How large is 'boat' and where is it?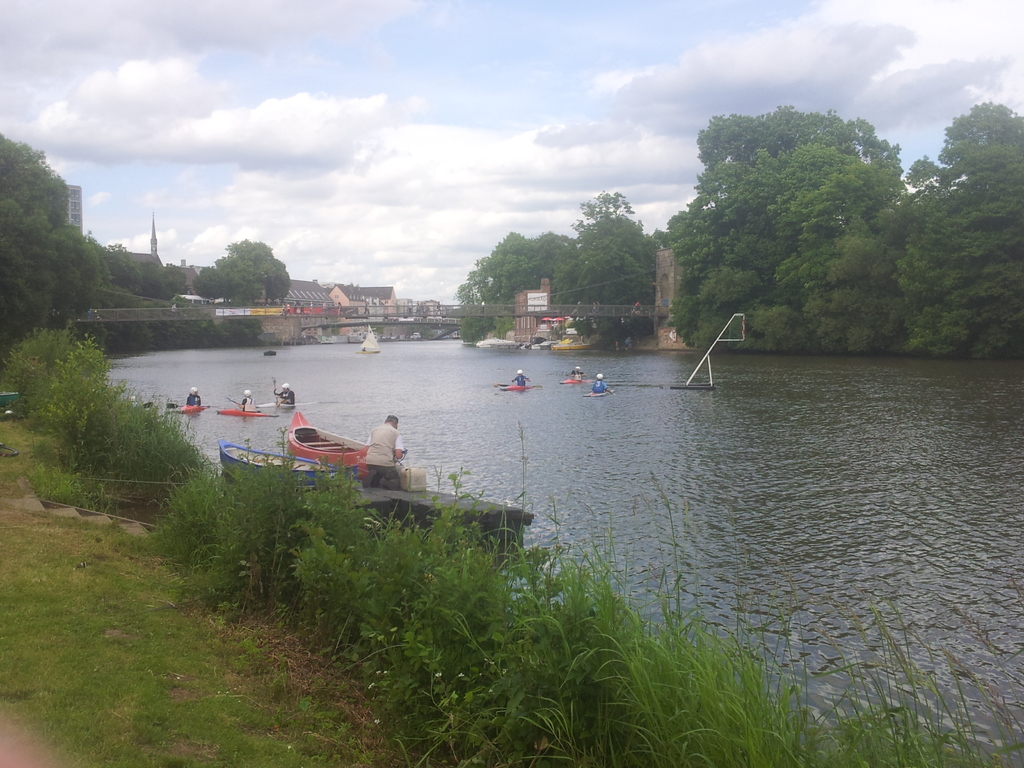
Bounding box: detection(582, 389, 607, 397).
